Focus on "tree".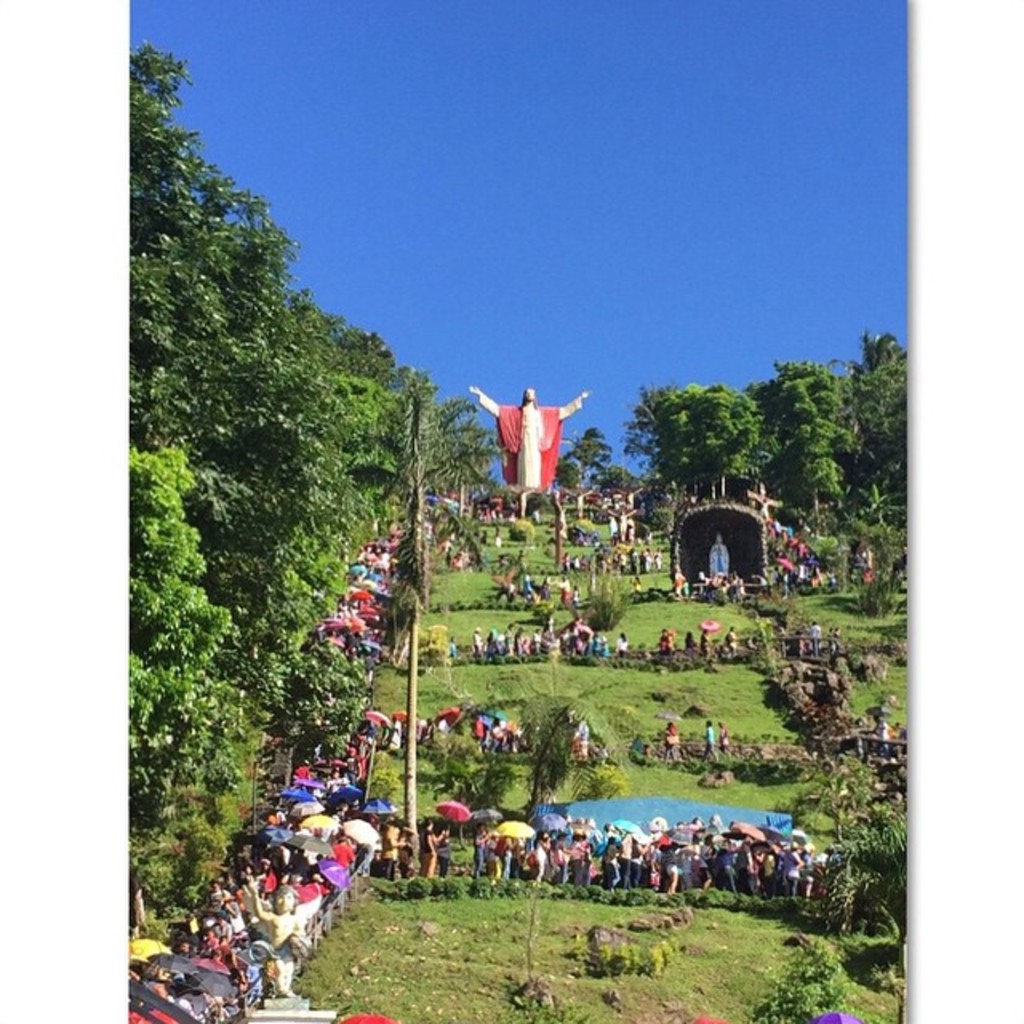
Focused at box=[752, 358, 853, 506].
